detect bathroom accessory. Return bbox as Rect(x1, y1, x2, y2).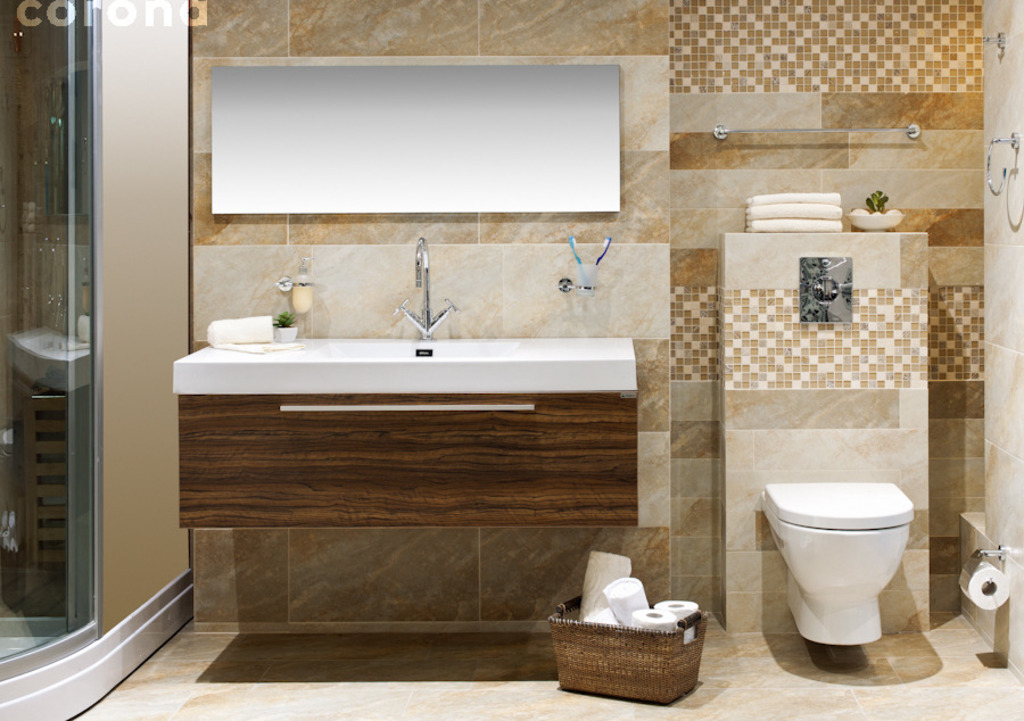
Rect(953, 536, 1016, 619).
